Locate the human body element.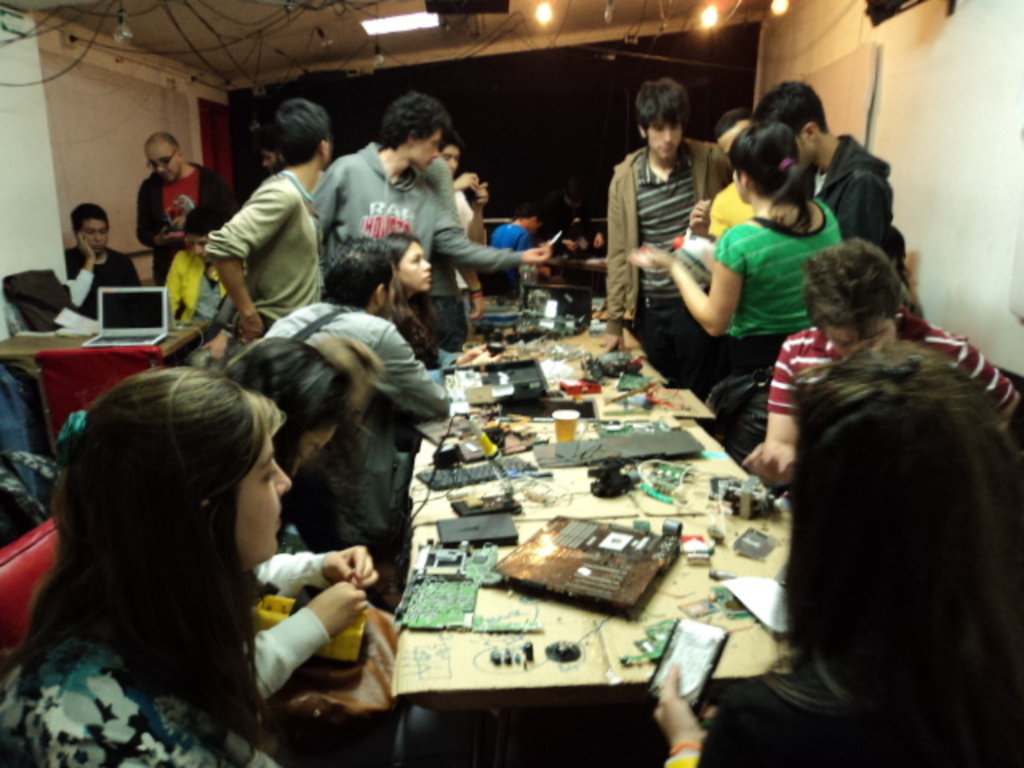
Element bbox: rect(62, 198, 144, 323).
